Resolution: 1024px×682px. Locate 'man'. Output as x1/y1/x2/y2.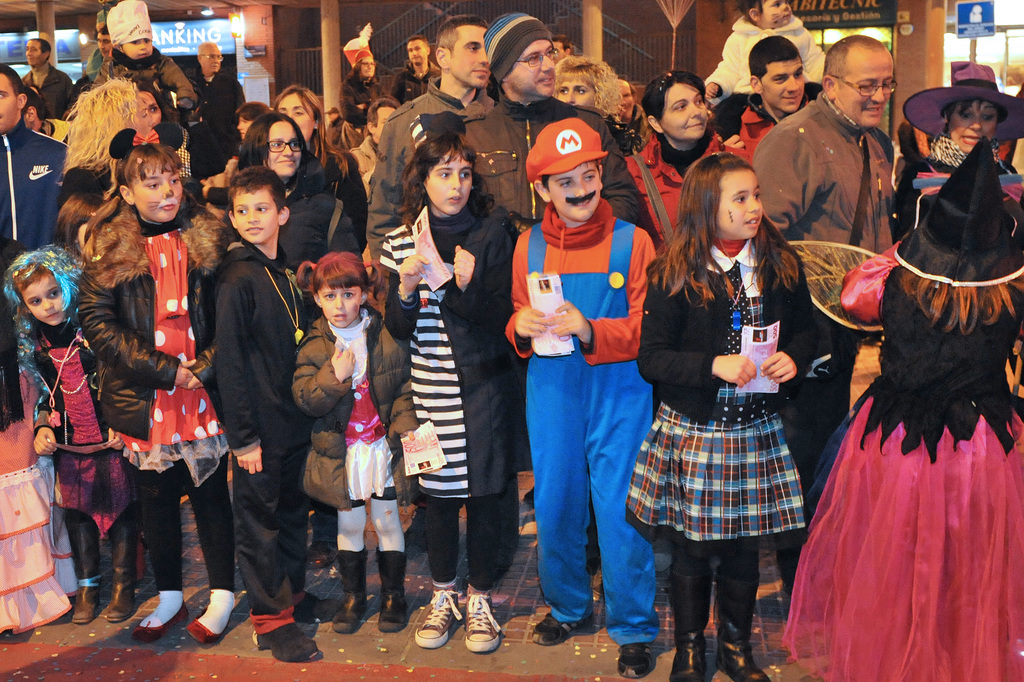
188/38/245/178.
